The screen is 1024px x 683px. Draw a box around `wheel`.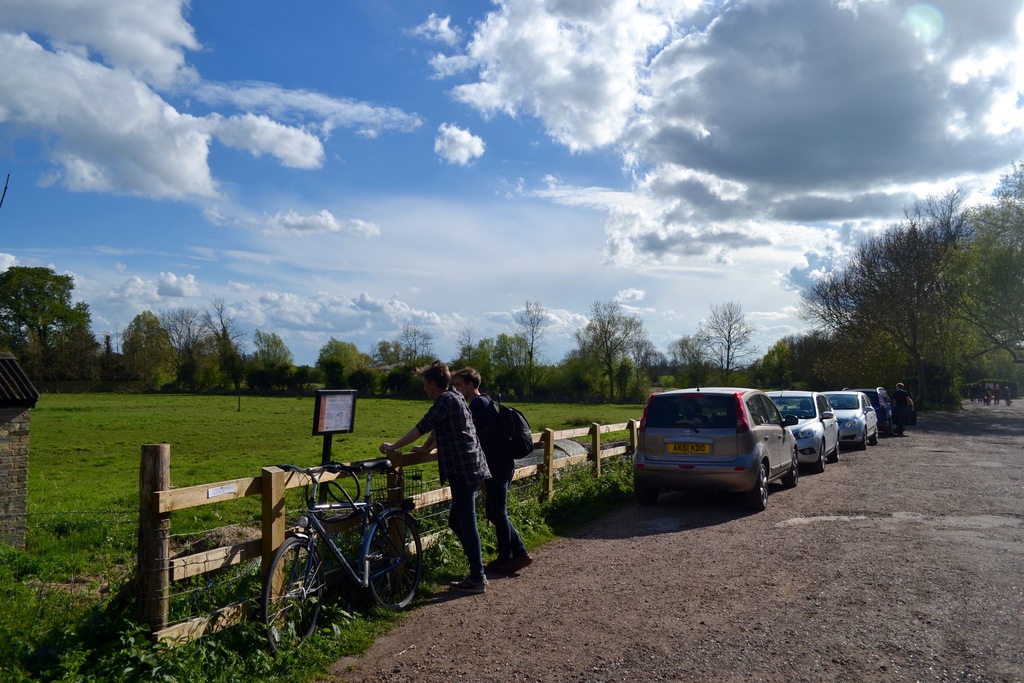
l=753, t=463, r=774, b=511.
